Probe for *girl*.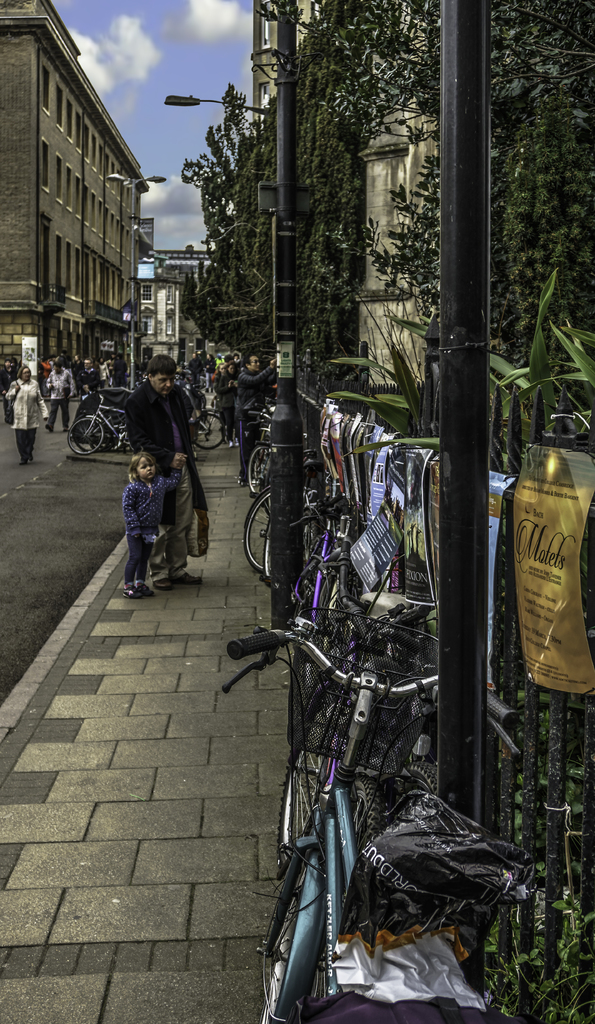
Probe result: [115,451,186,596].
